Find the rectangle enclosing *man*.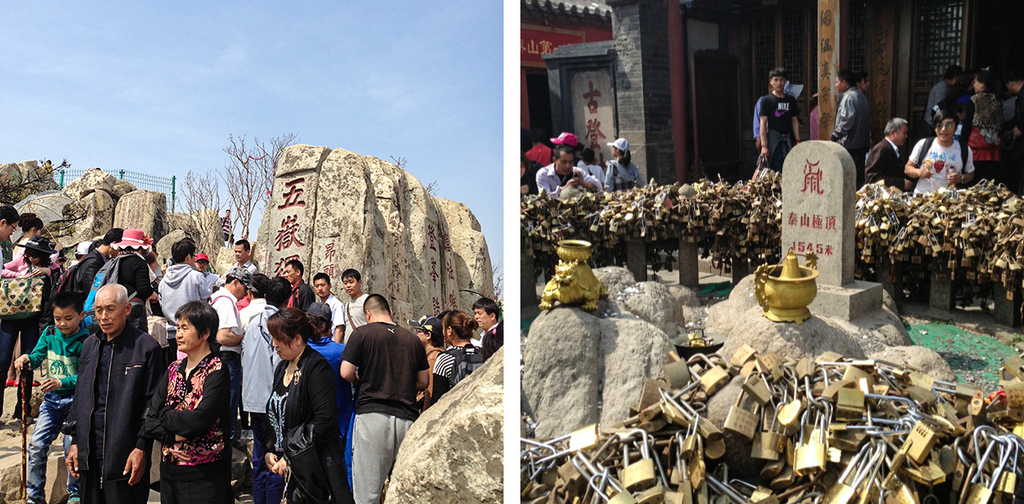
detection(160, 239, 212, 328).
